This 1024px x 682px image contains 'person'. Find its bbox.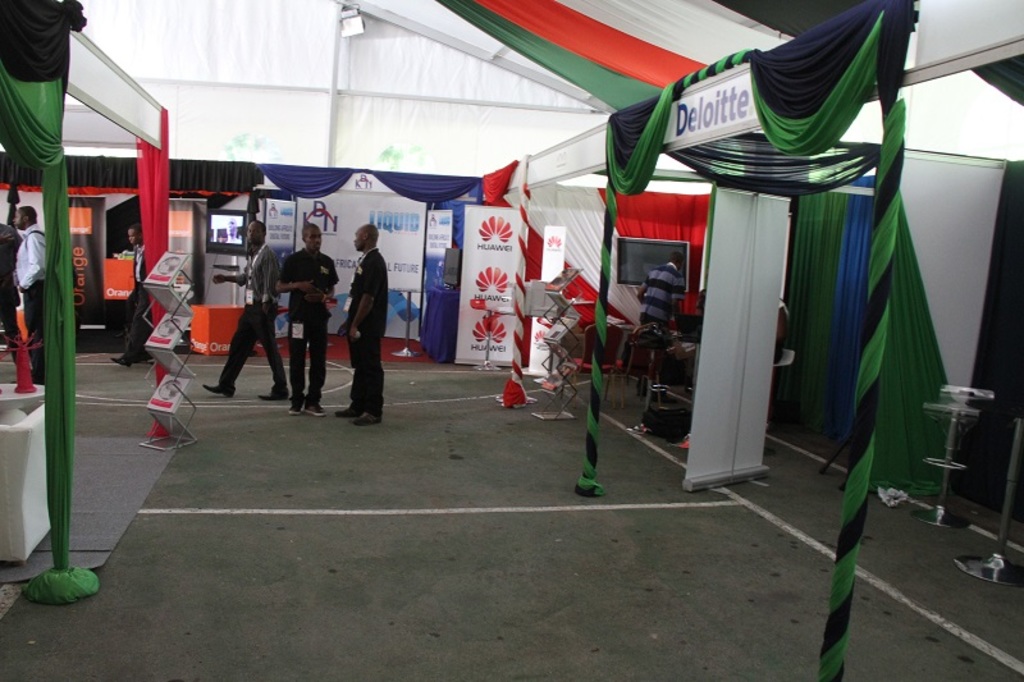
<box>110,225,157,369</box>.
